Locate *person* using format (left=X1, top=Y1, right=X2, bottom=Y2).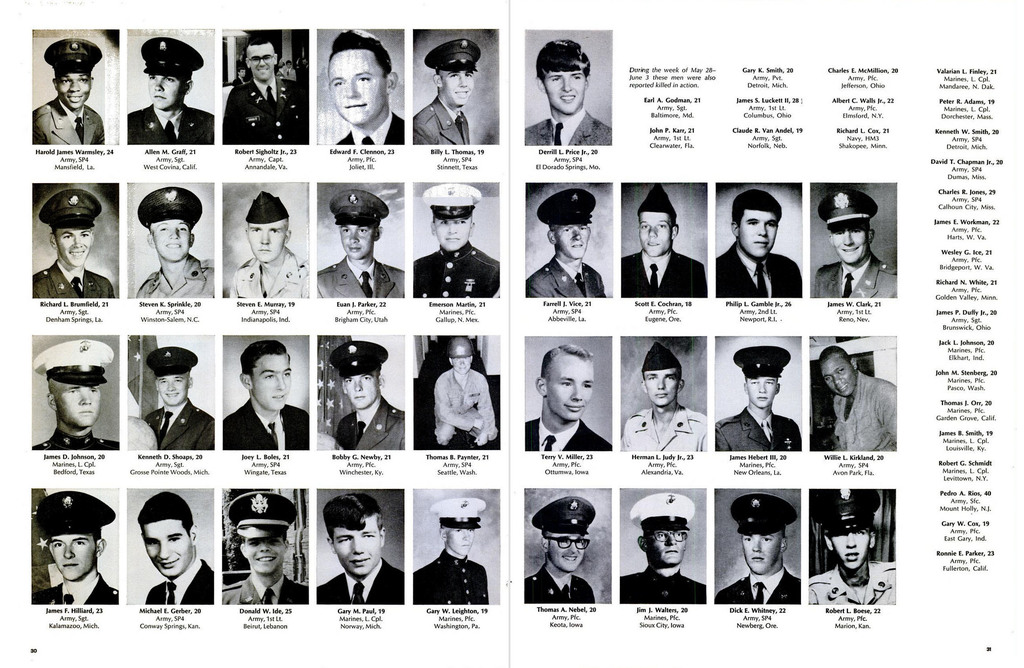
(left=27, top=485, right=120, bottom=610).
